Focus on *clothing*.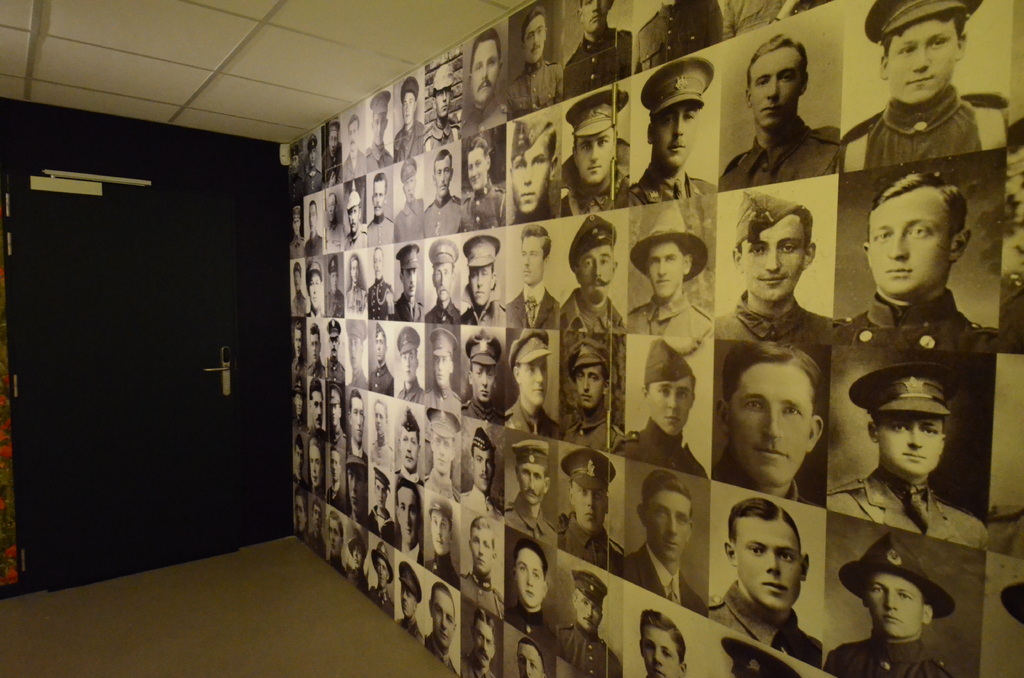
Focused at 397, 614, 423, 645.
